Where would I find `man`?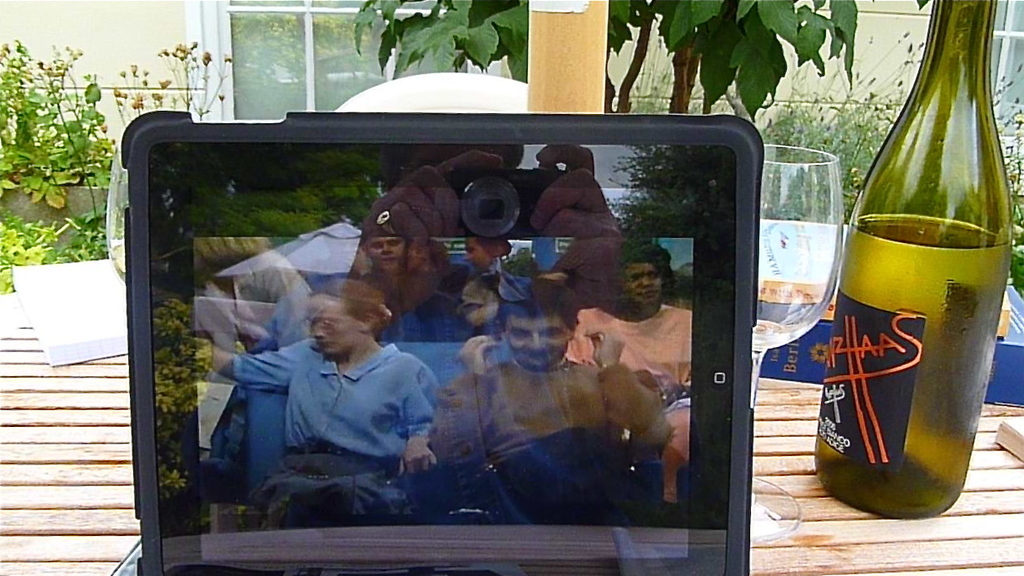
At BBox(399, 276, 687, 530).
